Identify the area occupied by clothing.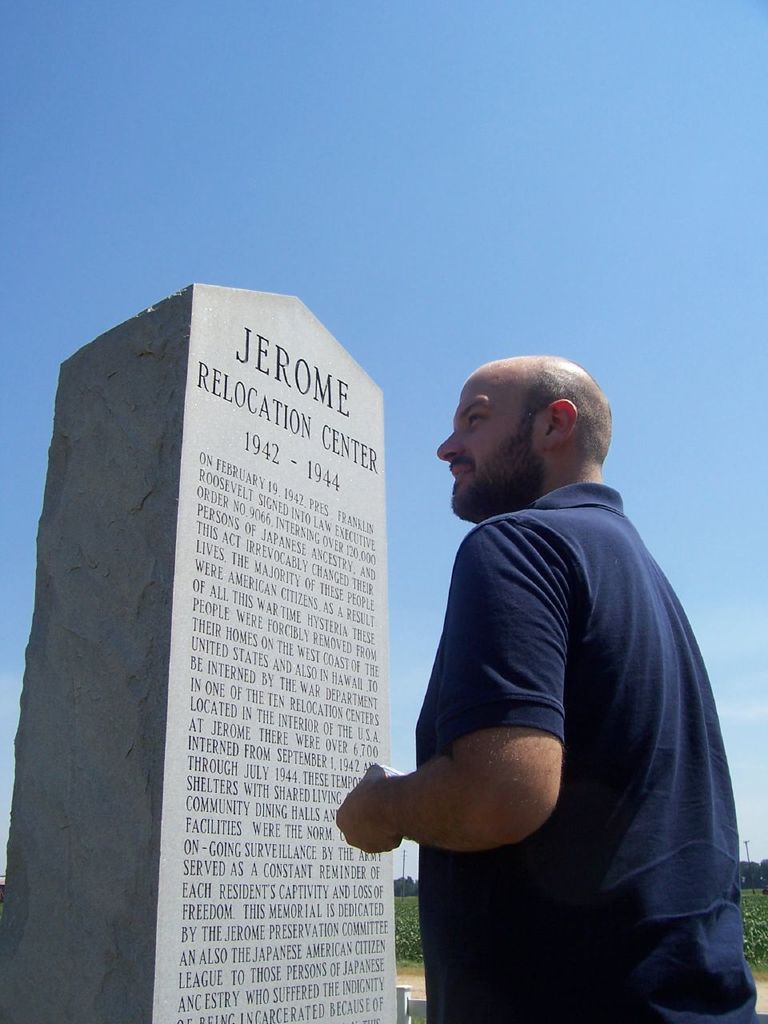
Area: rect(364, 423, 719, 977).
